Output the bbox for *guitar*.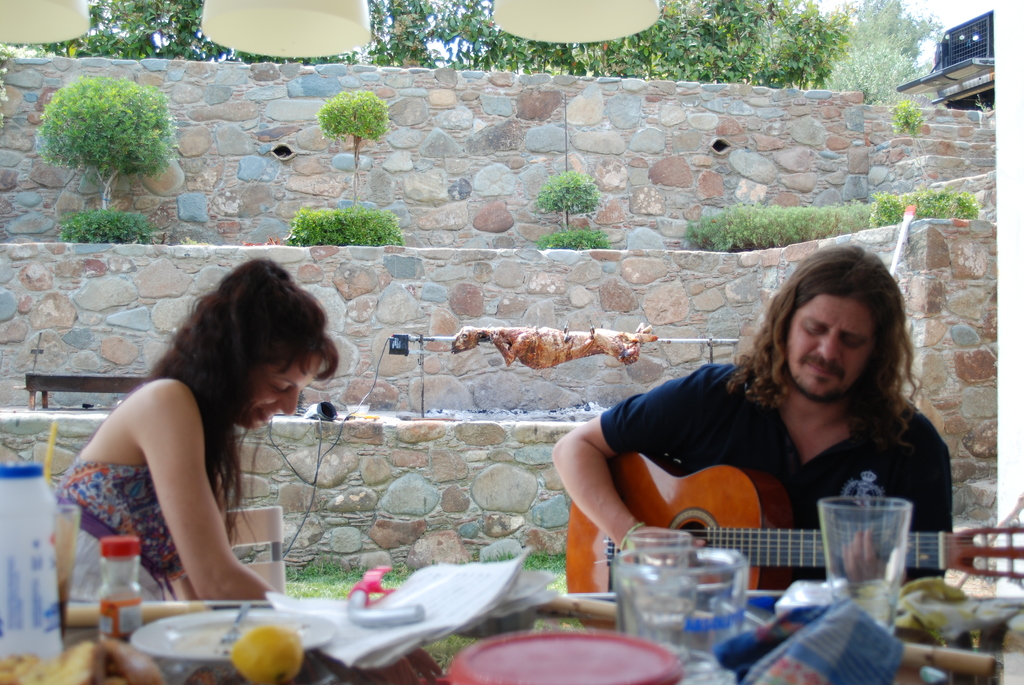
[x1=564, y1=443, x2=1023, y2=634].
